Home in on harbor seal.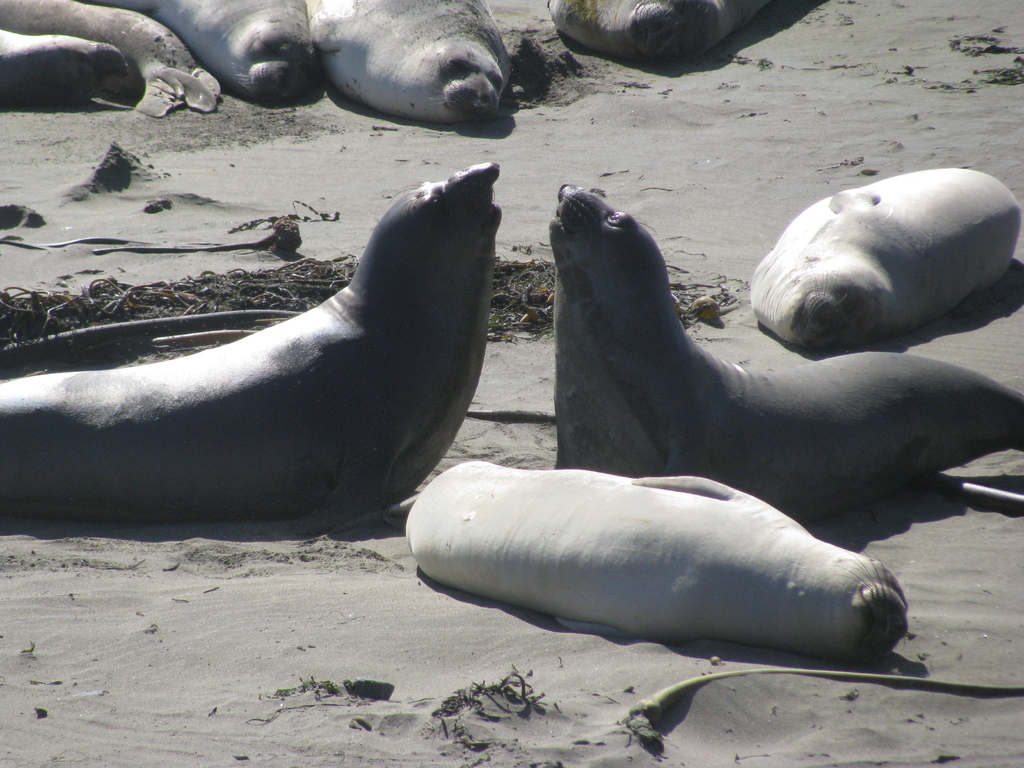
Homed in at box=[308, 0, 514, 125].
